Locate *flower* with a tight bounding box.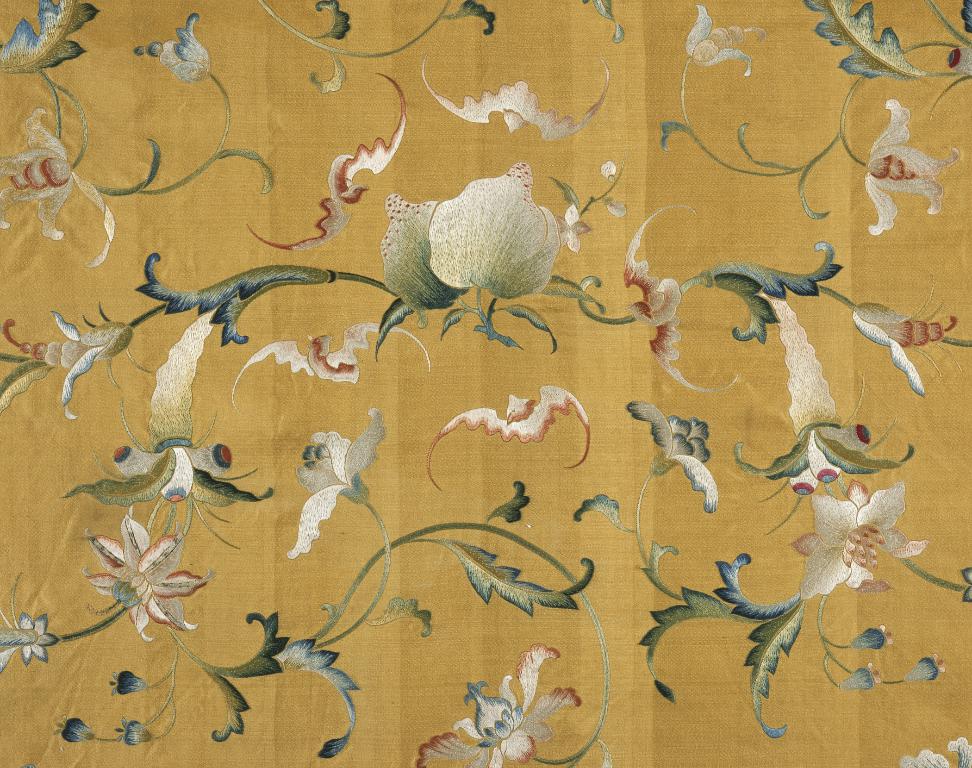
(x1=792, y1=480, x2=929, y2=599).
